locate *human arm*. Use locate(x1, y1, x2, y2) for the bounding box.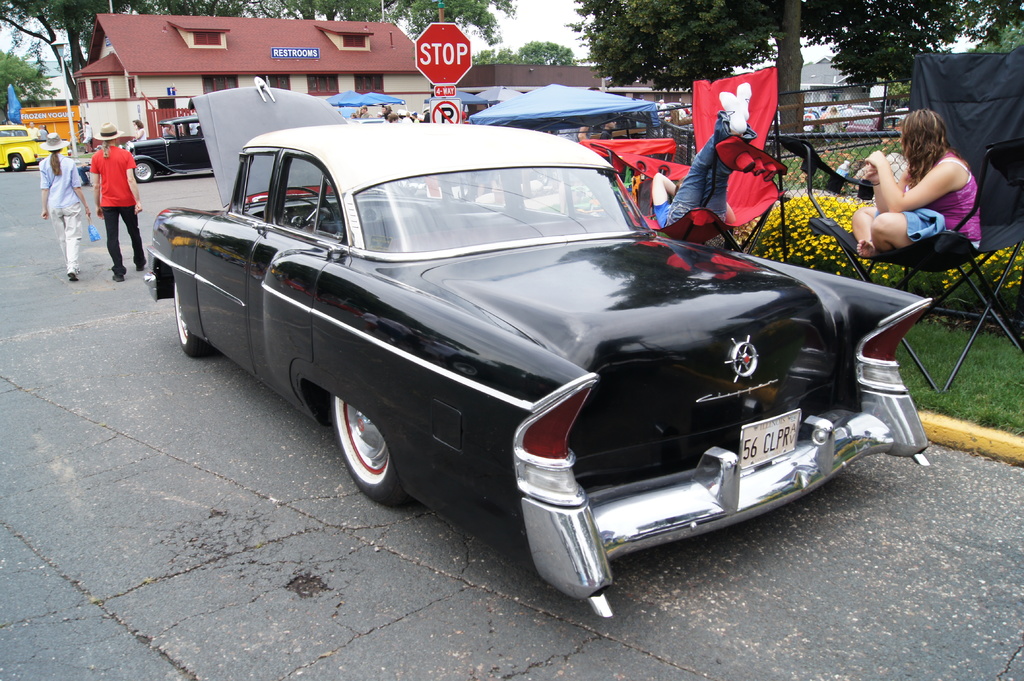
locate(75, 166, 88, 216).
